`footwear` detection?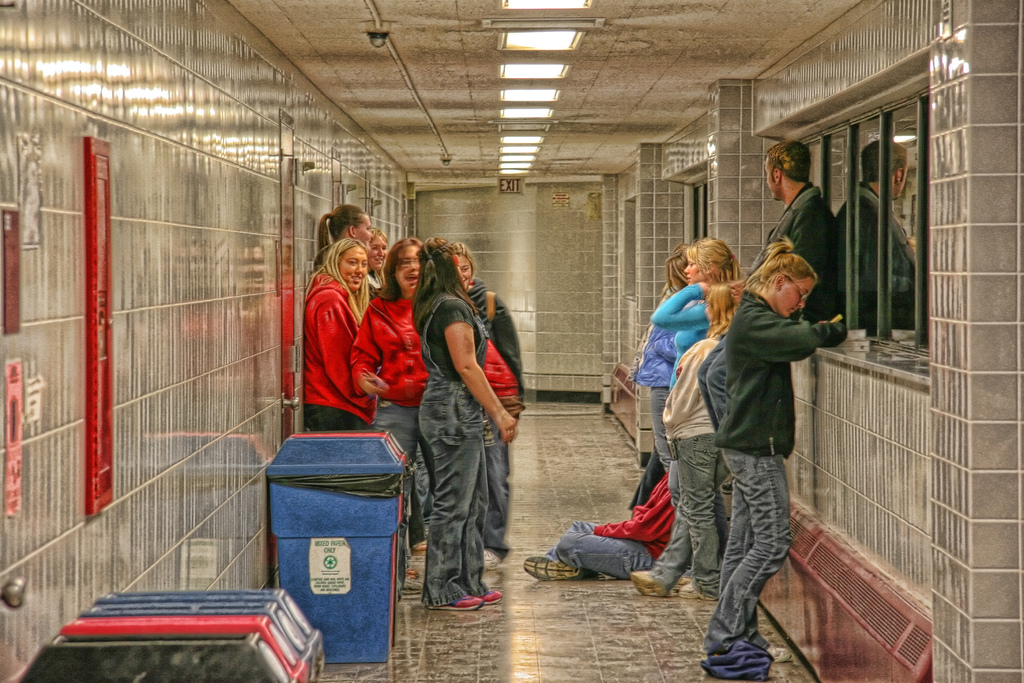
430 596 484 613
